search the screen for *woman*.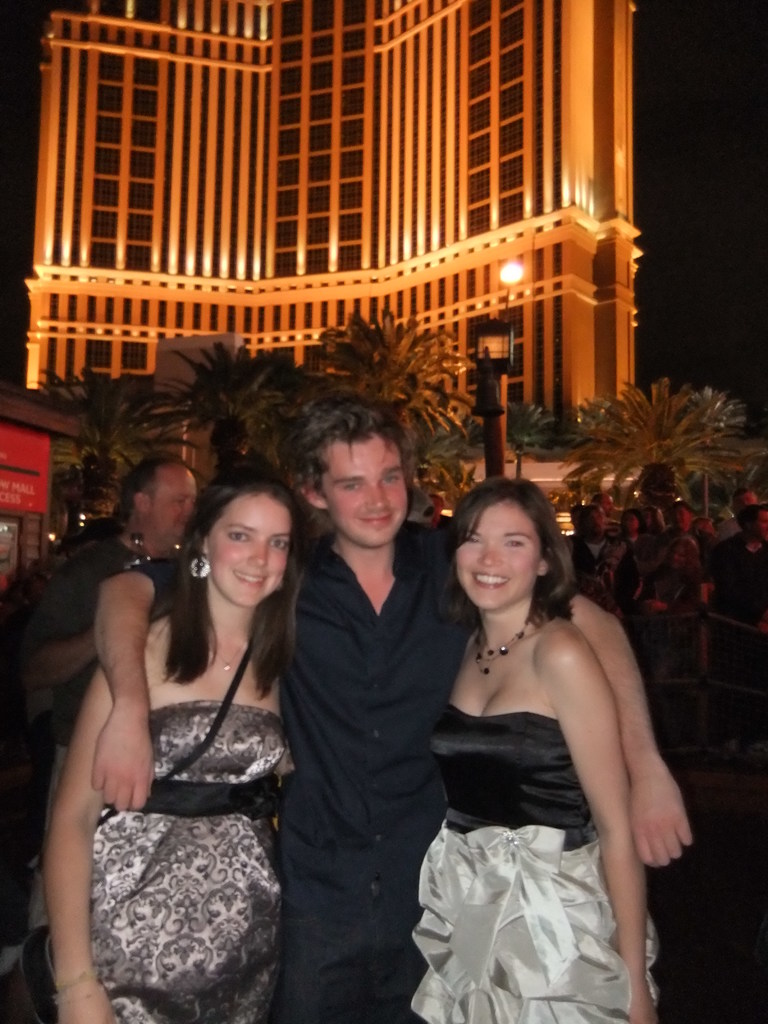
Found at 392 453 697 1020.
